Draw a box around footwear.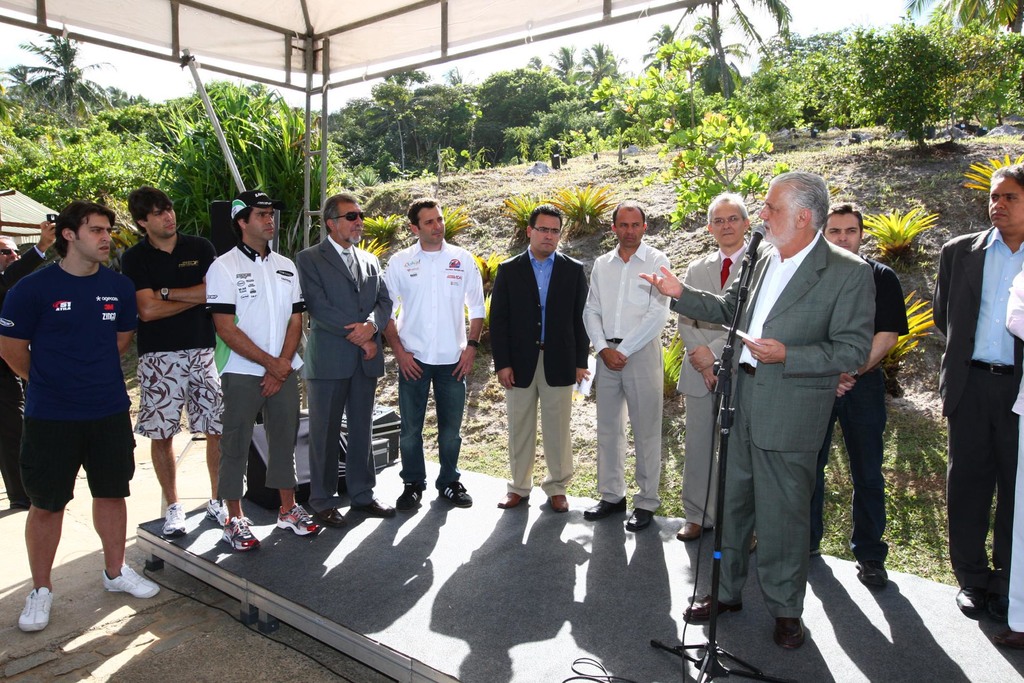
<region>351, 495, 395, 522</region>.
